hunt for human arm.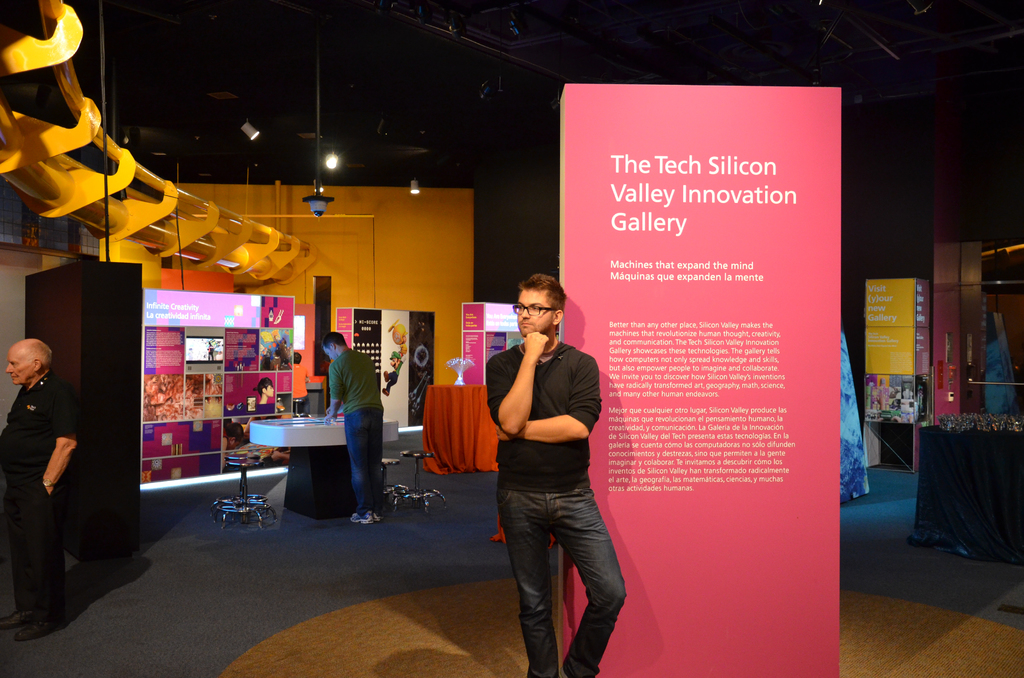
Hunted down at (498,362,598,441).
